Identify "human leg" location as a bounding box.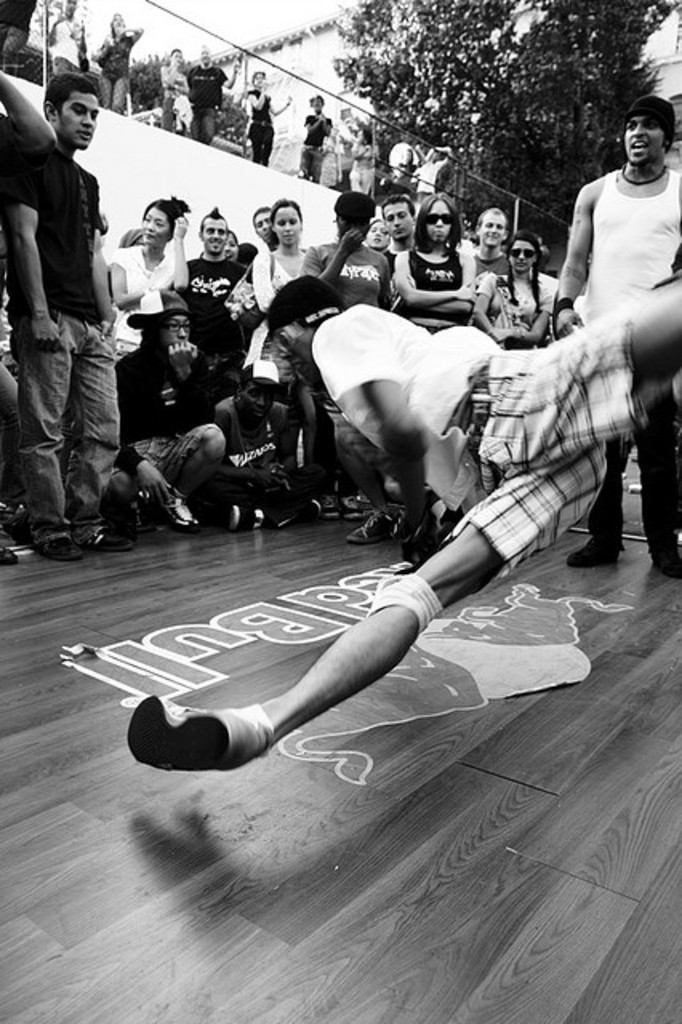
select_region(189, 459, 322, 525).
